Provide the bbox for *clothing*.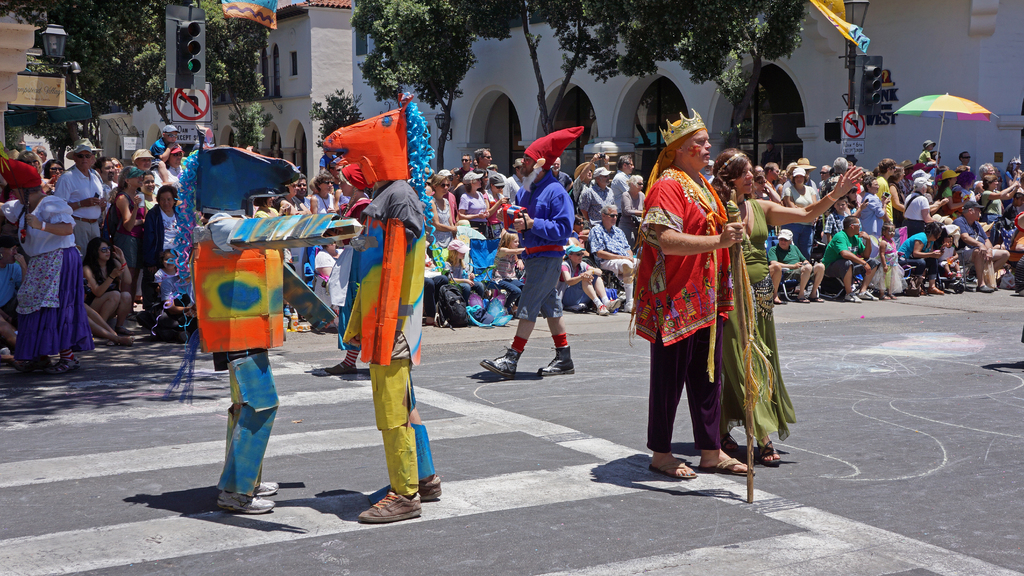
(516,167,572,319).
